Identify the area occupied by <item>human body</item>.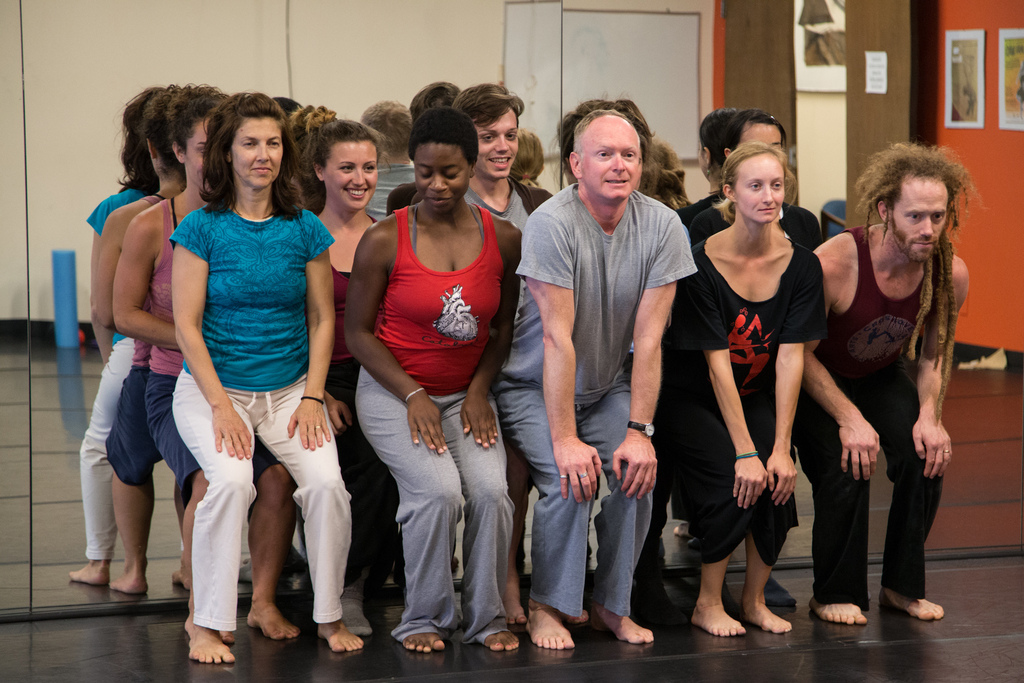
Area: x1=161, y1=97, x2=364, y2=667.
